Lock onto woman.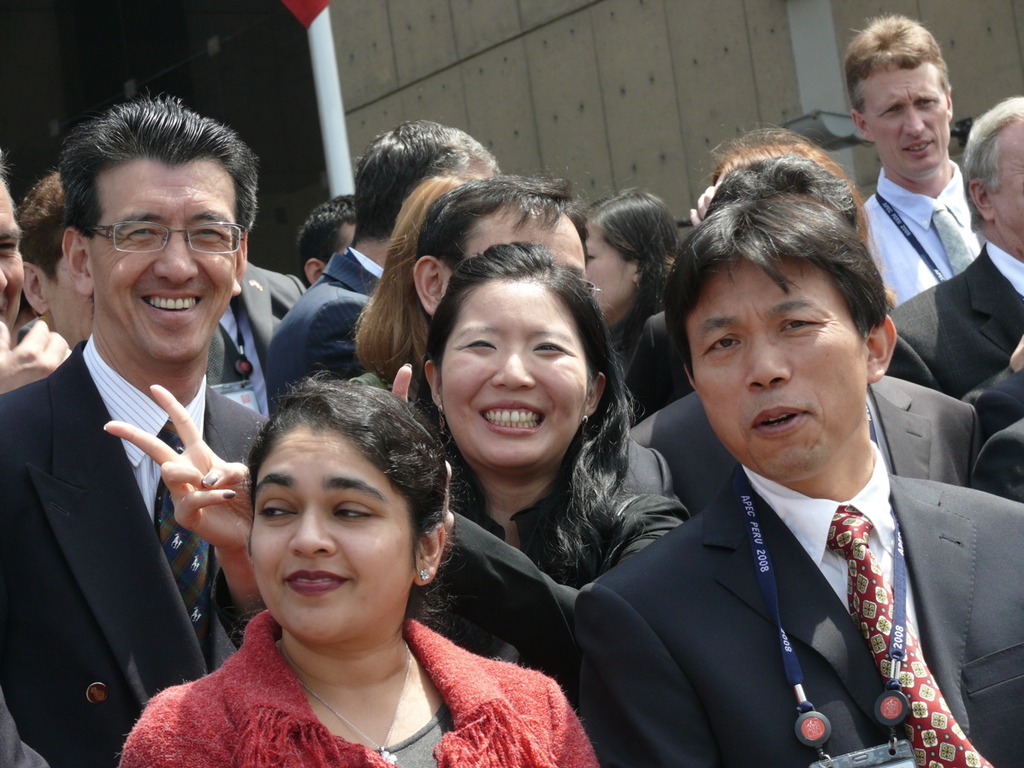
Locked: (102,245,693,683).
